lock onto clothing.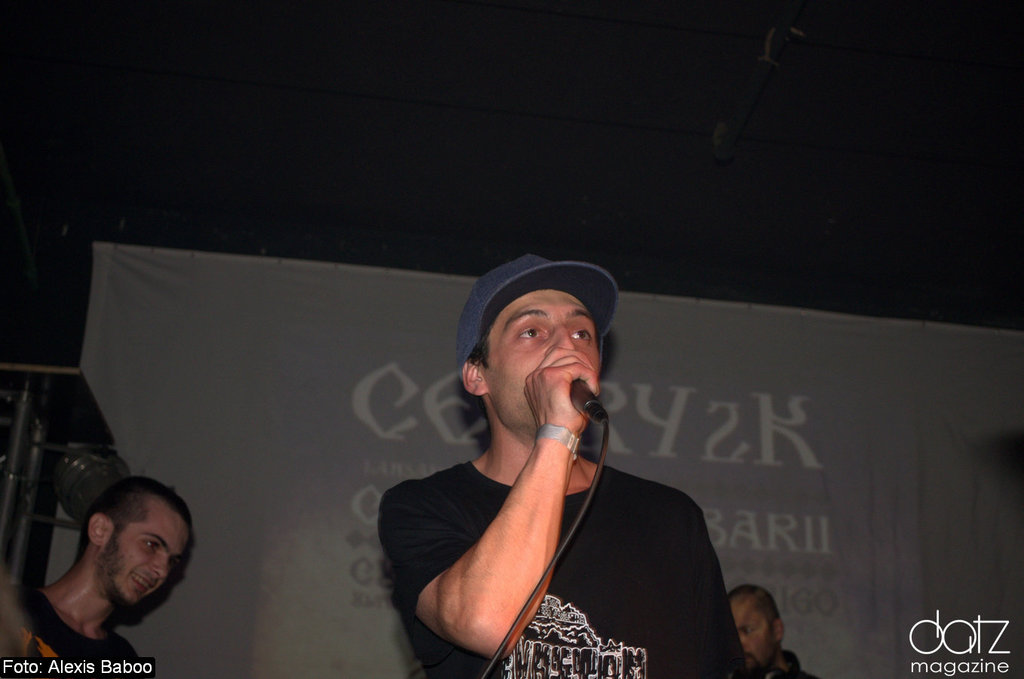
Locked: detection(0, 581, 152, 678).
